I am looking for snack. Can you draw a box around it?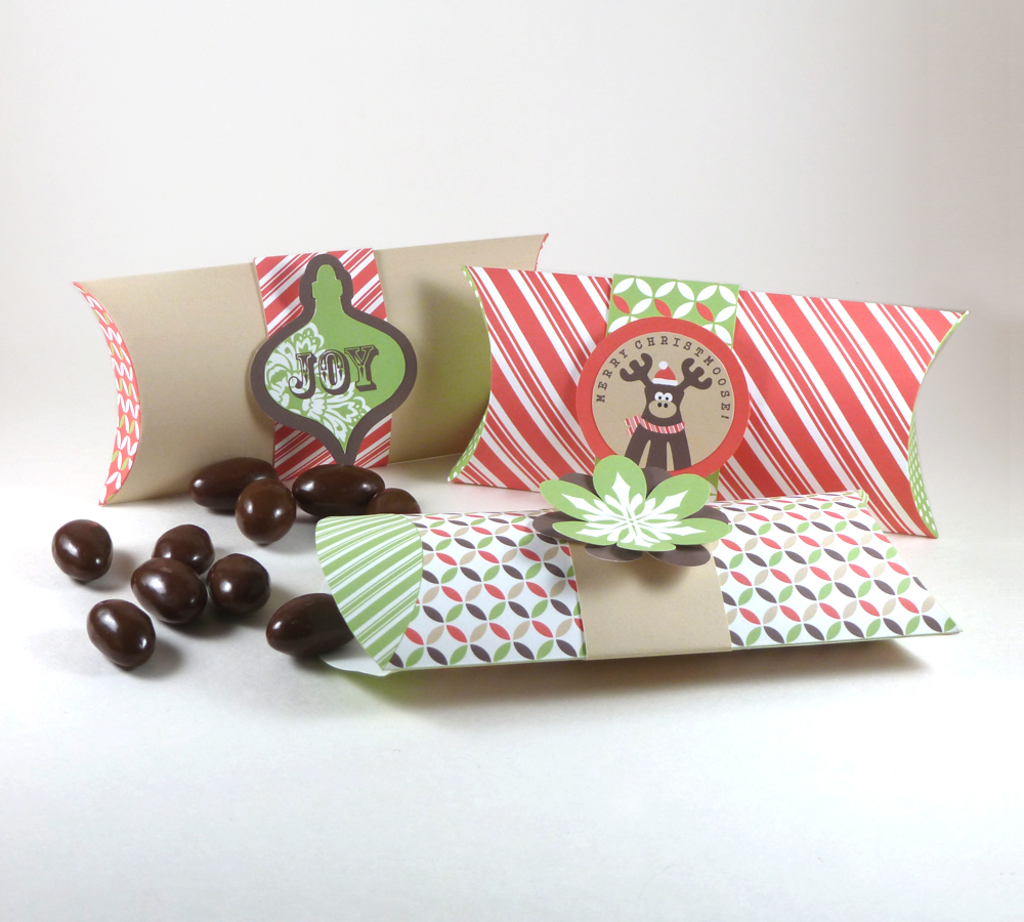
Sure, the bounding box is [49,454,425,663].
